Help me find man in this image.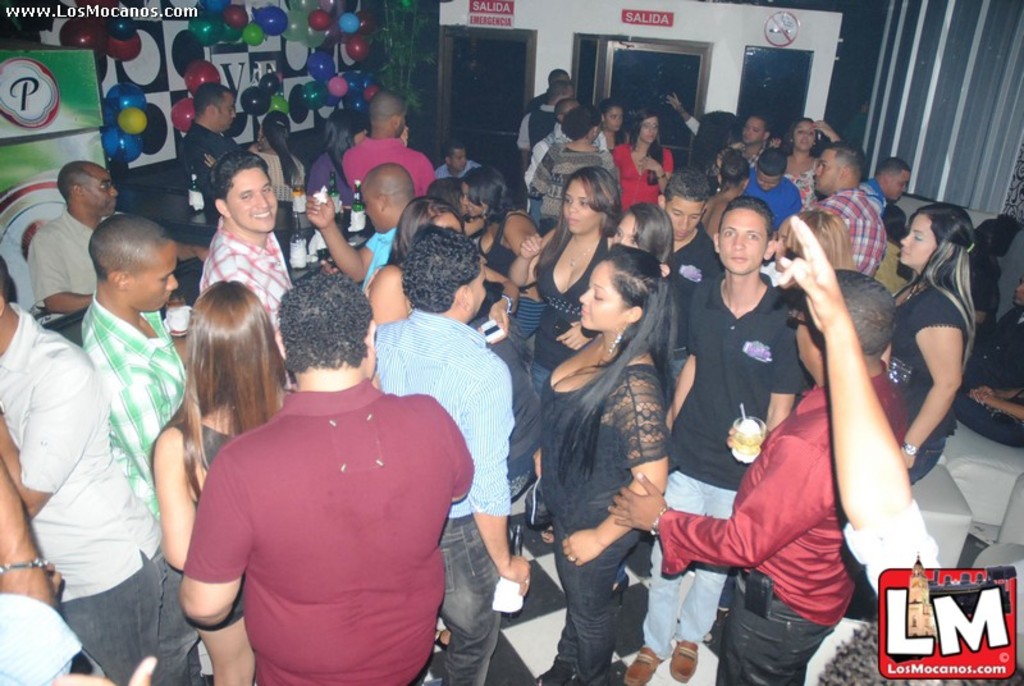
Found it: [left=512, top=78, right=573, bottom=165].
